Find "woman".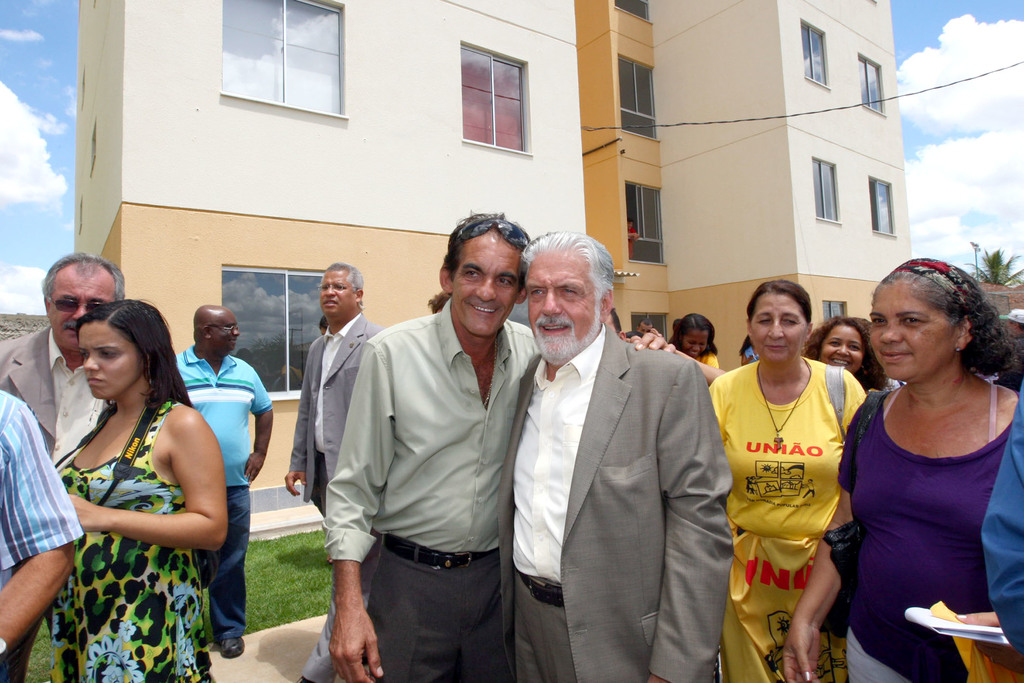
805,309,893,396.
